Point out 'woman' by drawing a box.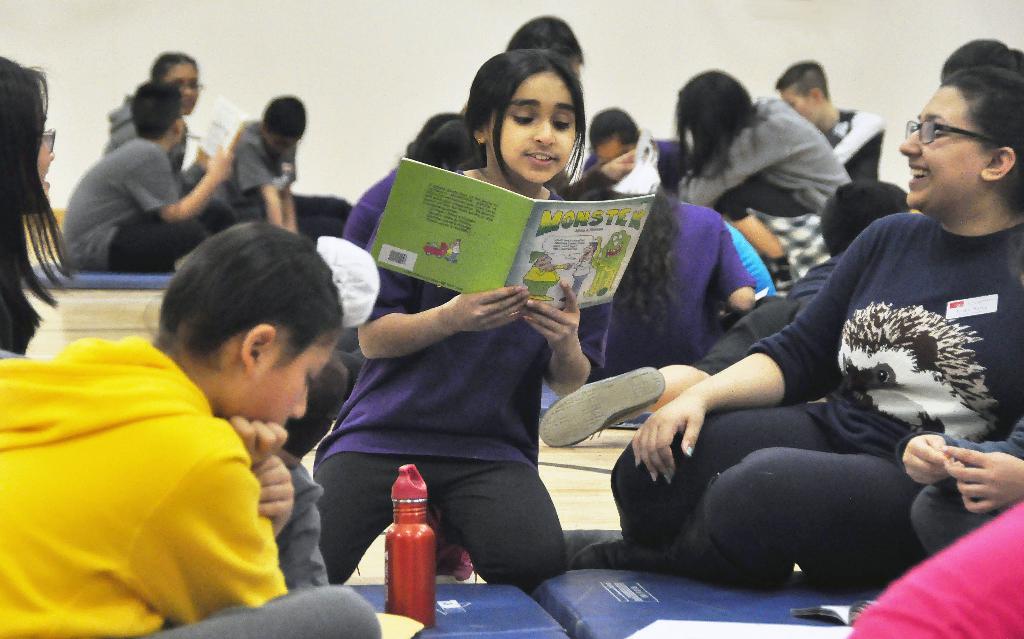
x1=669, y1=67, x2=859, y2=277.
